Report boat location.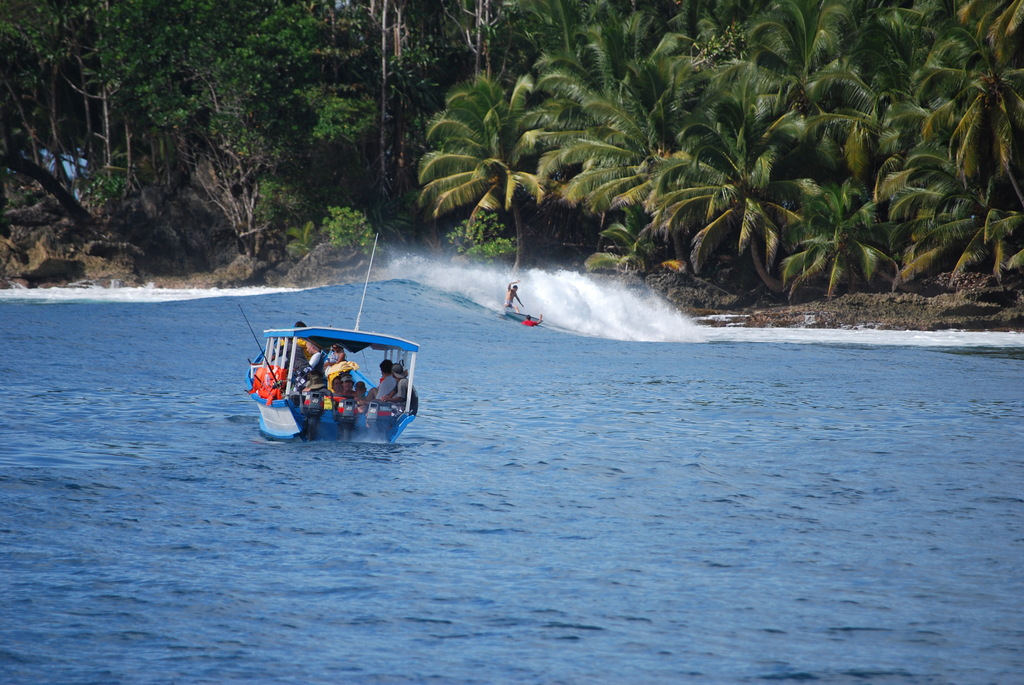
Report: box(502, 306, 547, 327).
